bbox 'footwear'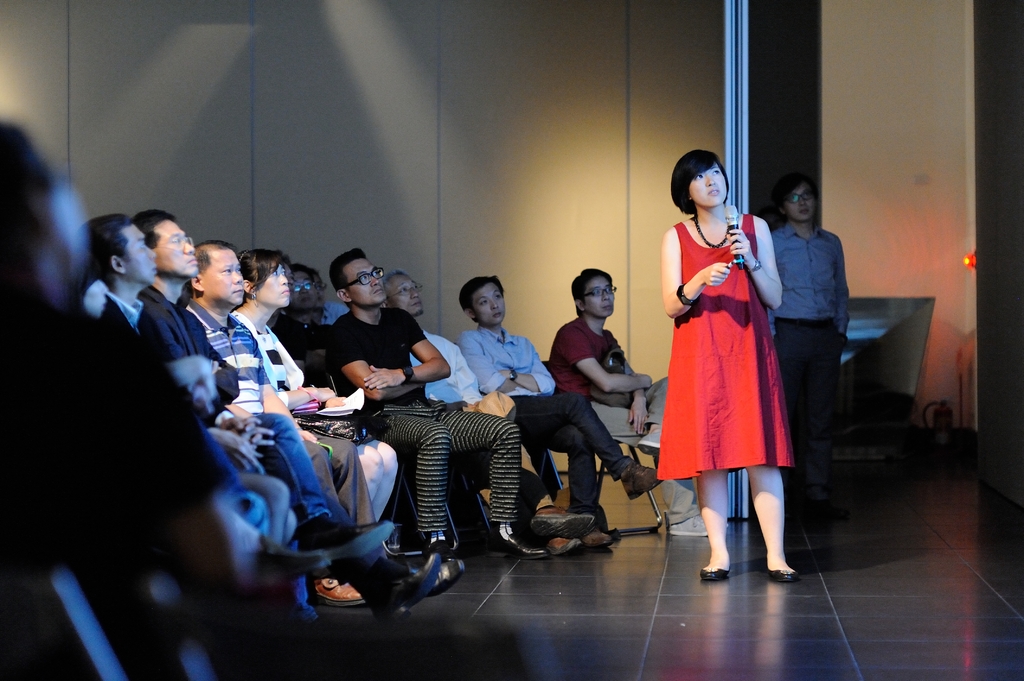
crop(543, 534, 578, 549)
